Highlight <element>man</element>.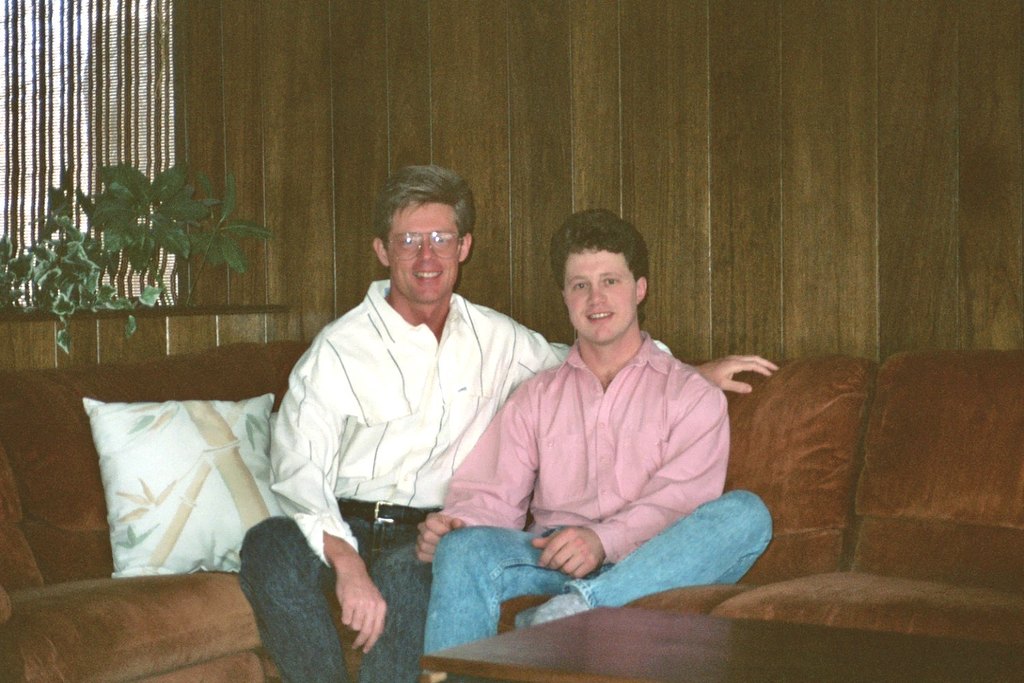
Highlighted region: [242, 163, 776, 682].
